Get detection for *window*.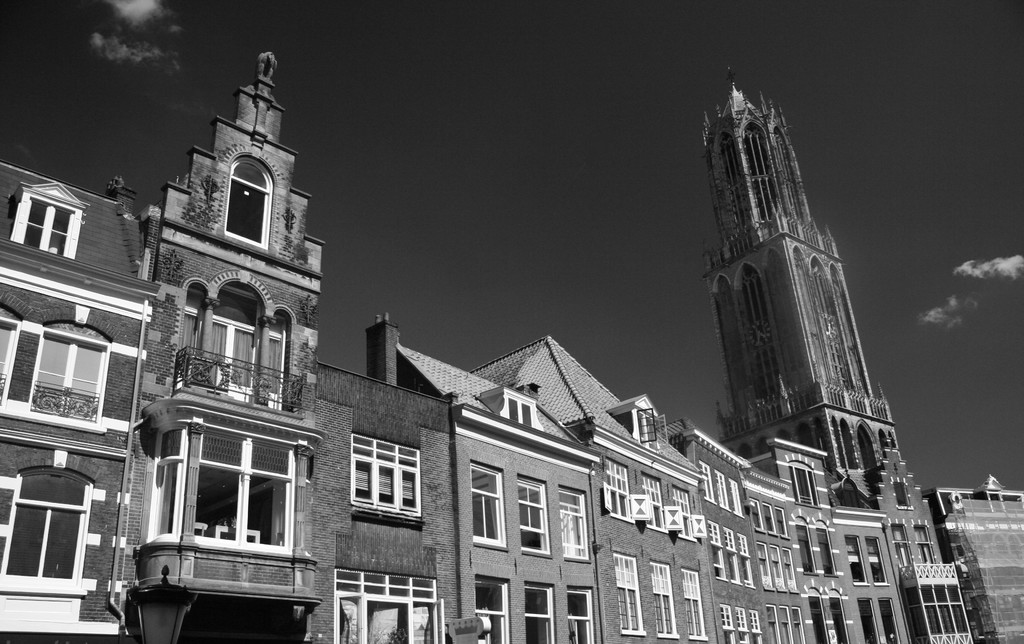
Detection: 18 325 132 435.
